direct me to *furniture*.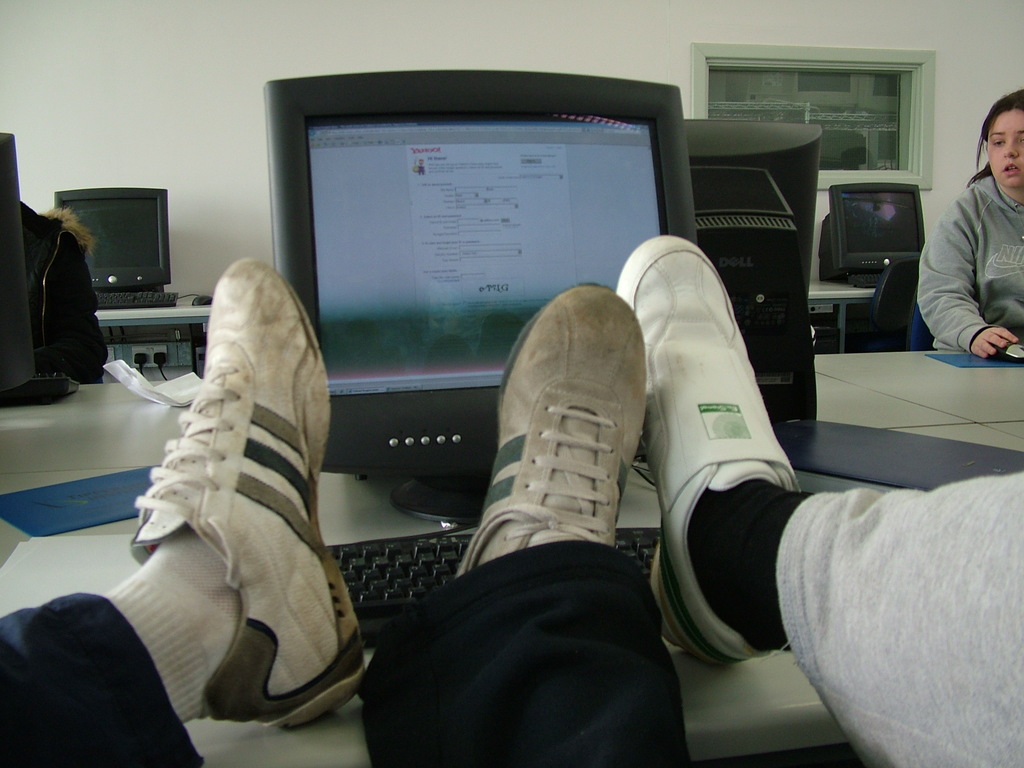
Direction: <region>94, 303, 211, 374</region>.
